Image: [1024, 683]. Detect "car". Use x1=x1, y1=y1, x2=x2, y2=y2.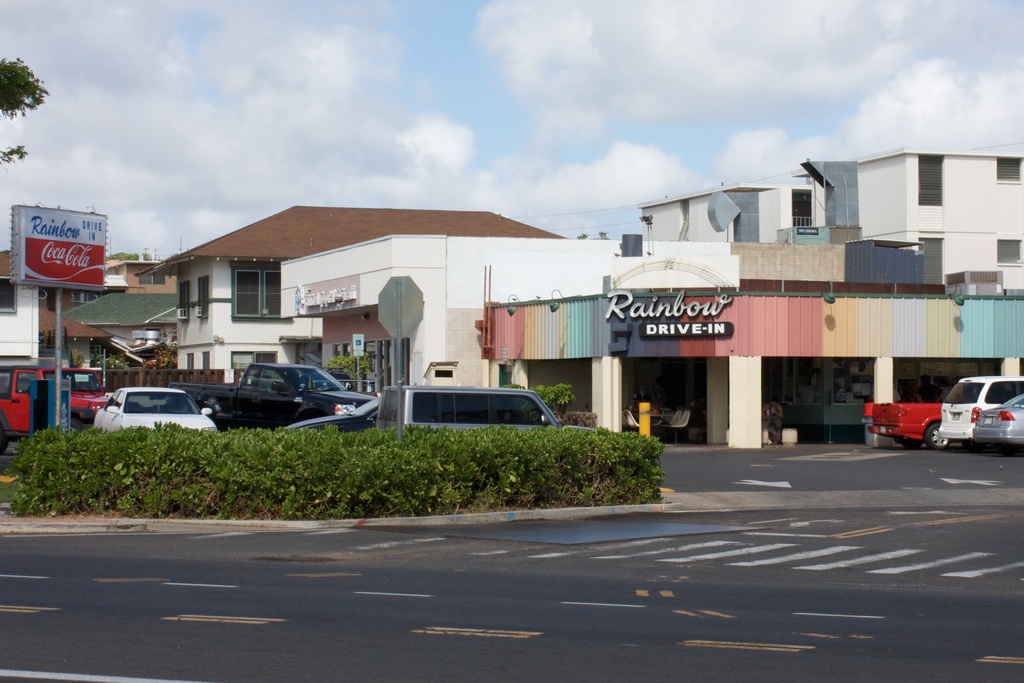
x1=94, y1=386, x2=216, y2=433.
